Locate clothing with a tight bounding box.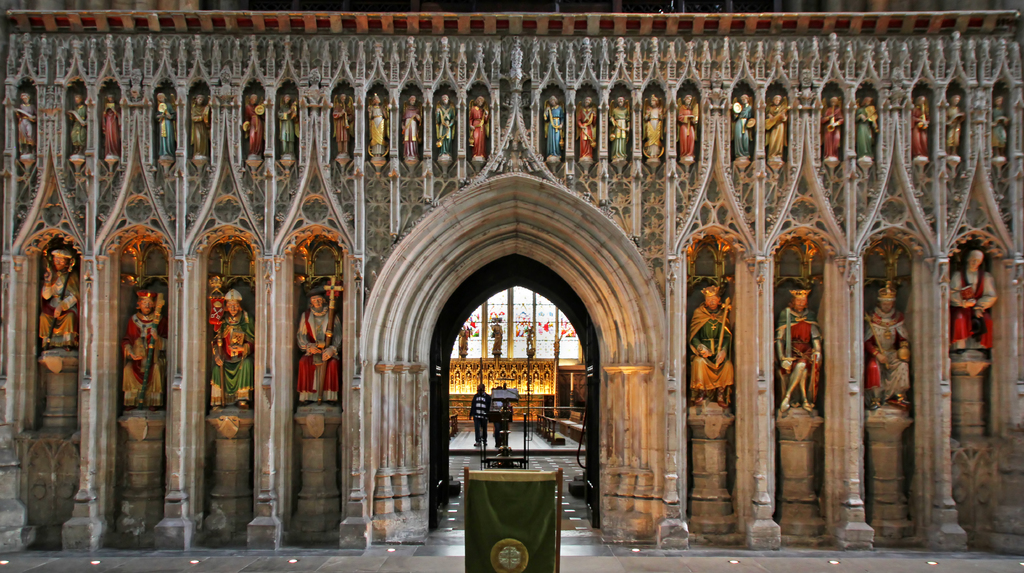
box=[689, 304, 739, 399].
